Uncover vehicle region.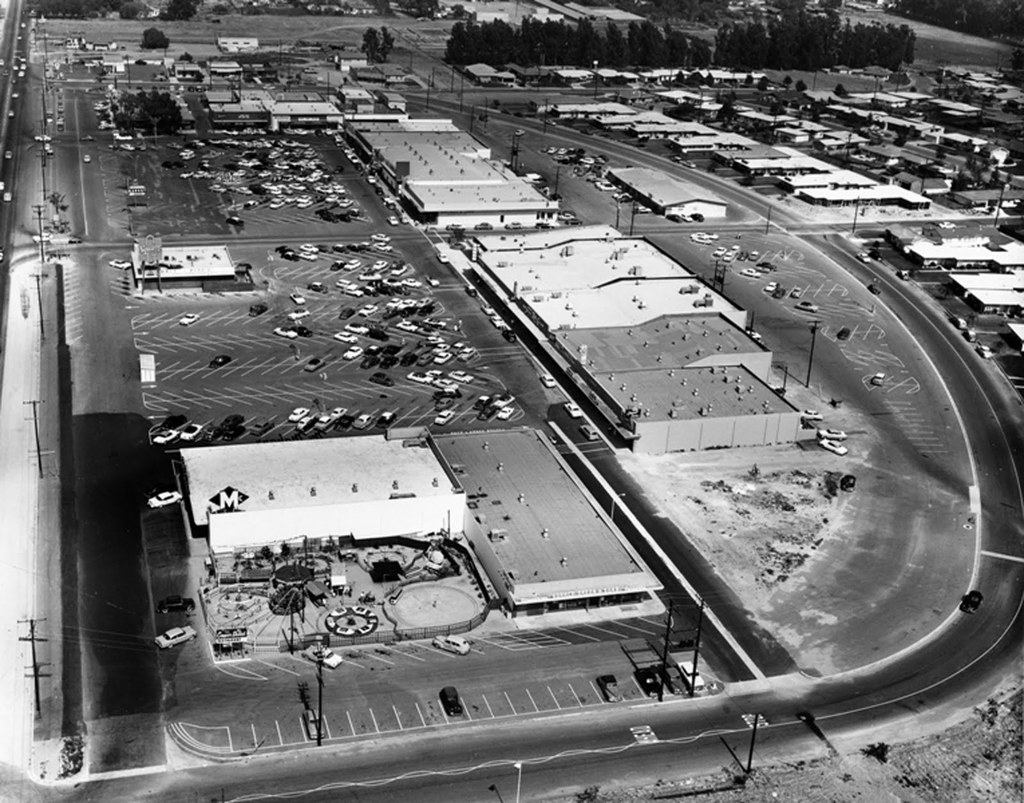
Uncovered: (474,409,492,418).
